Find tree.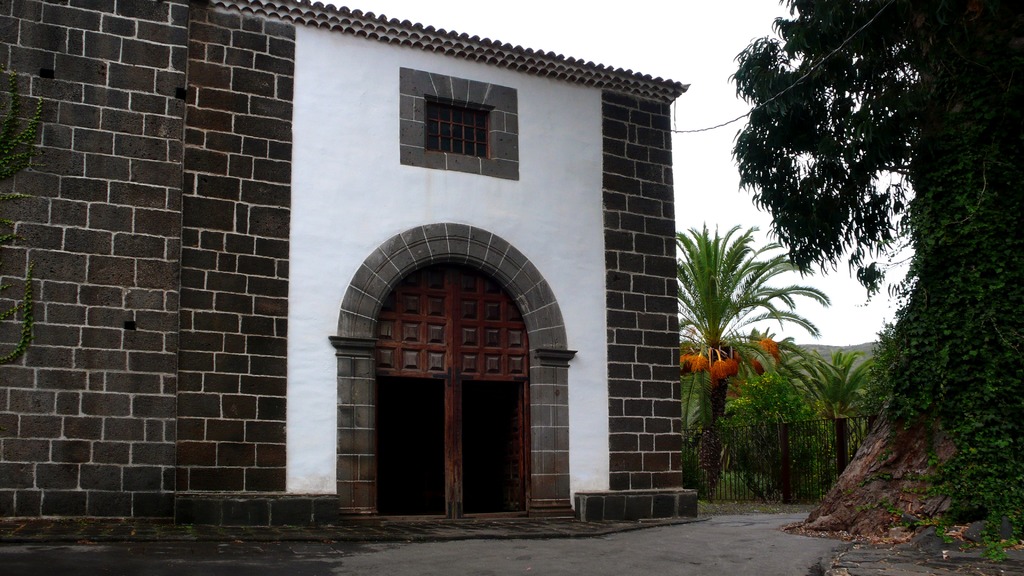
{"x1": 666, "y1": 220, "x2": 821, "y2": 438}.
